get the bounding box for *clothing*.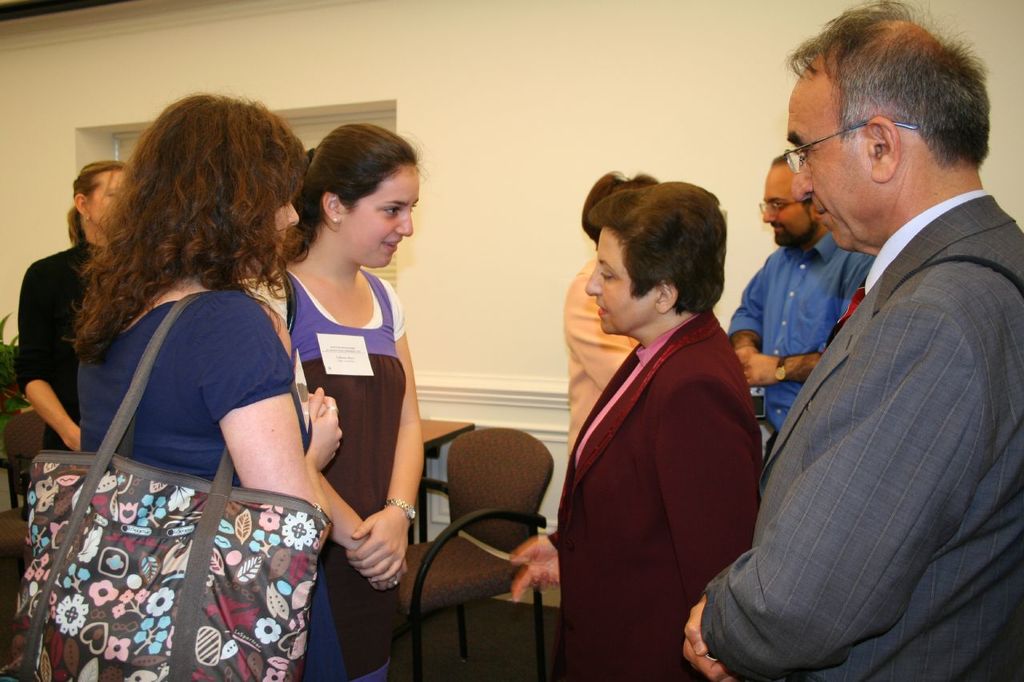
region(559, 315, 778, 664).
